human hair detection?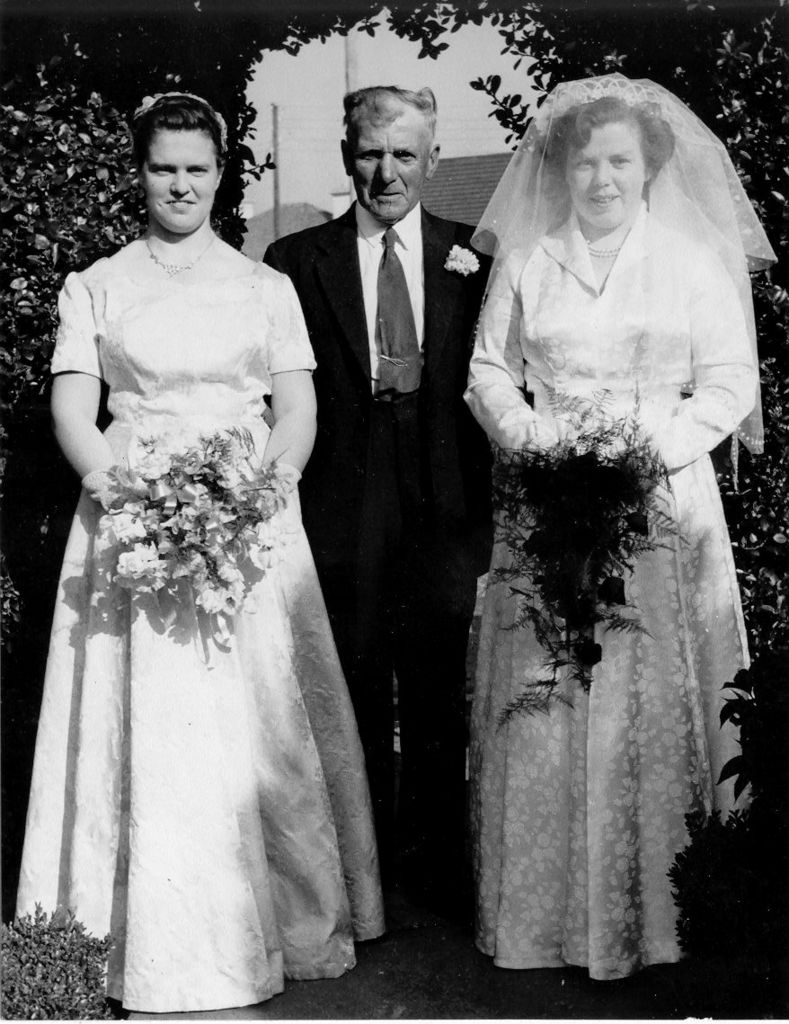
129/93/231/189
